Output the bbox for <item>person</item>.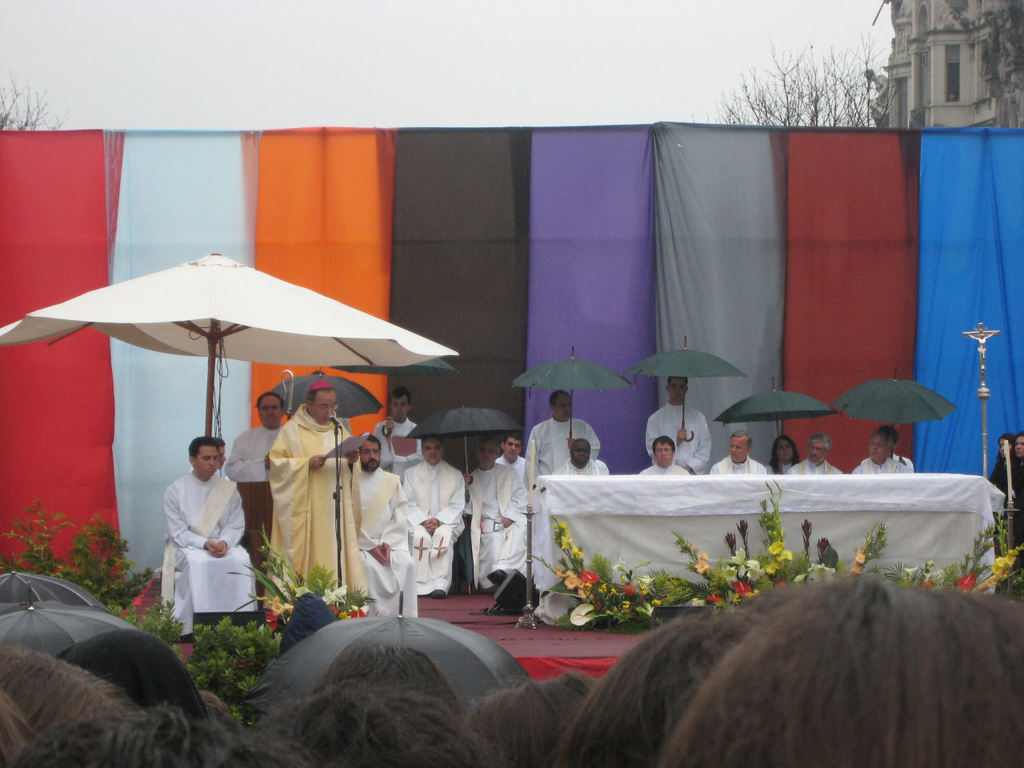
<region>224, 393, 284, 594</region>.
